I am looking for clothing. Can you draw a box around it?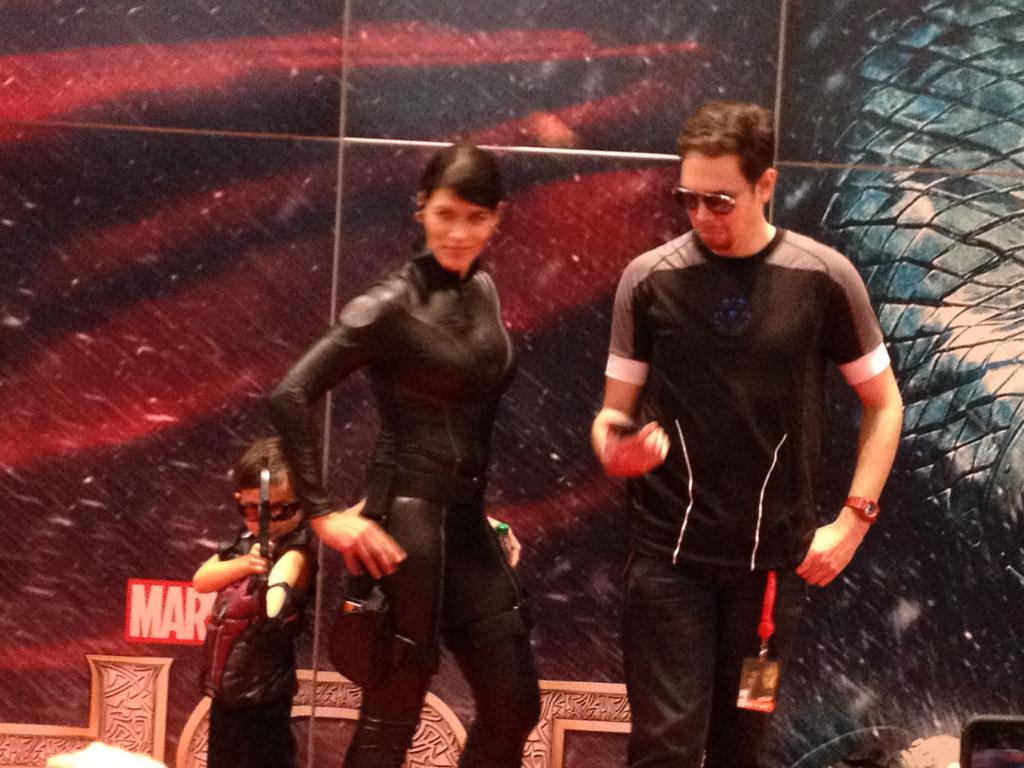
Sure, the bounding box is (604,166,884,684).
